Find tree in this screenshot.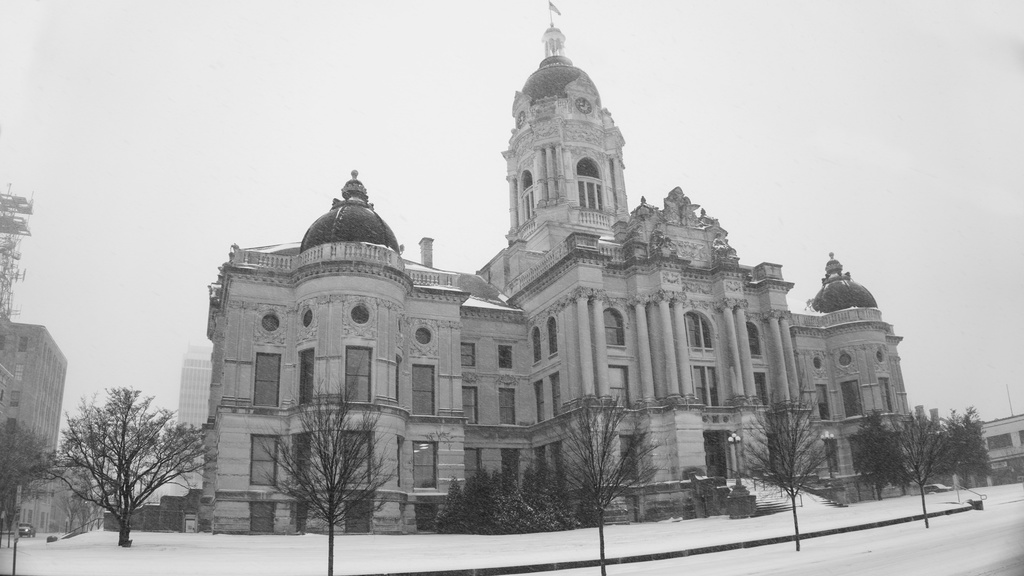
The bounding box for tree is (left=258, top=381, right=401, bottom=572).
